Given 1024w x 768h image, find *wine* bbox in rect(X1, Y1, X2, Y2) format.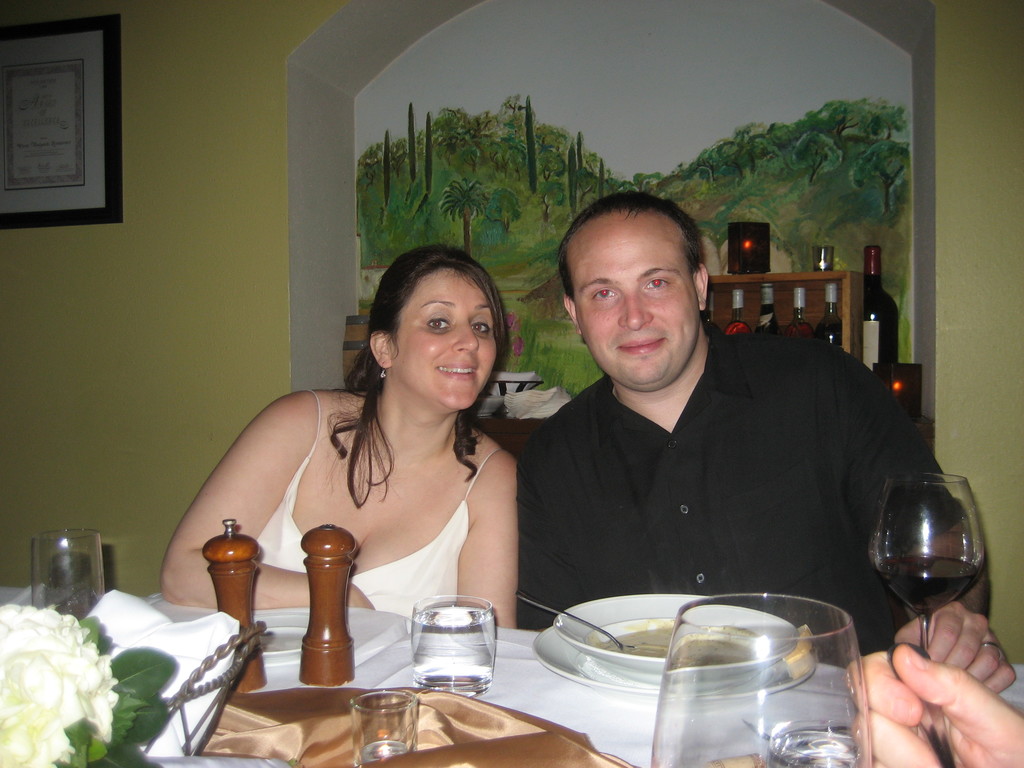
rect(876, 550, 980, 616).
